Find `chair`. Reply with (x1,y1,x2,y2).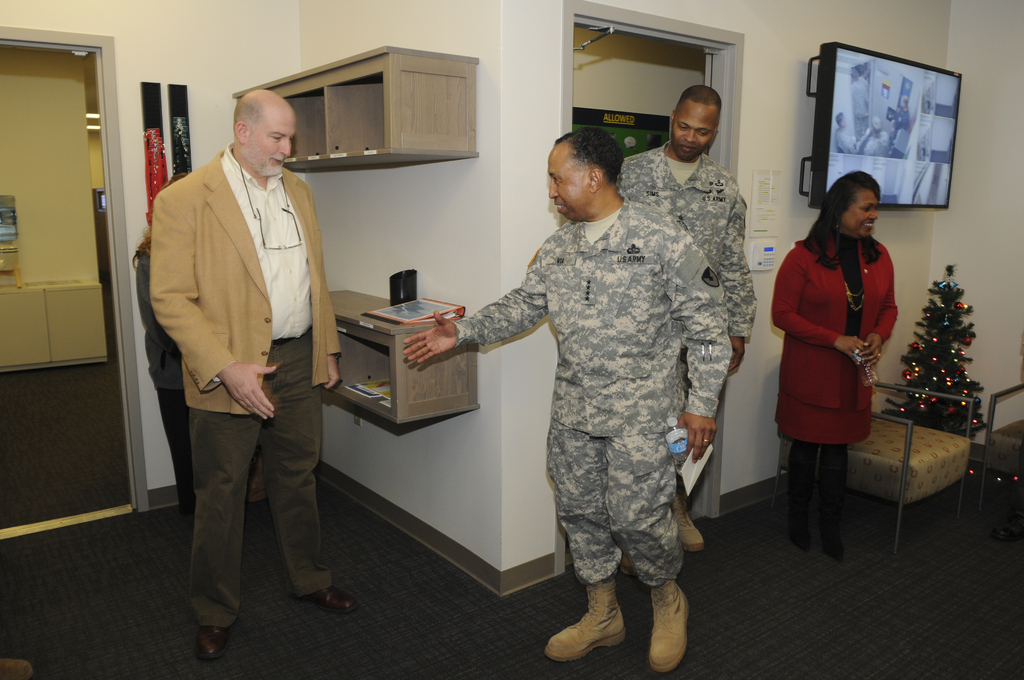
(854,366,992,549).
